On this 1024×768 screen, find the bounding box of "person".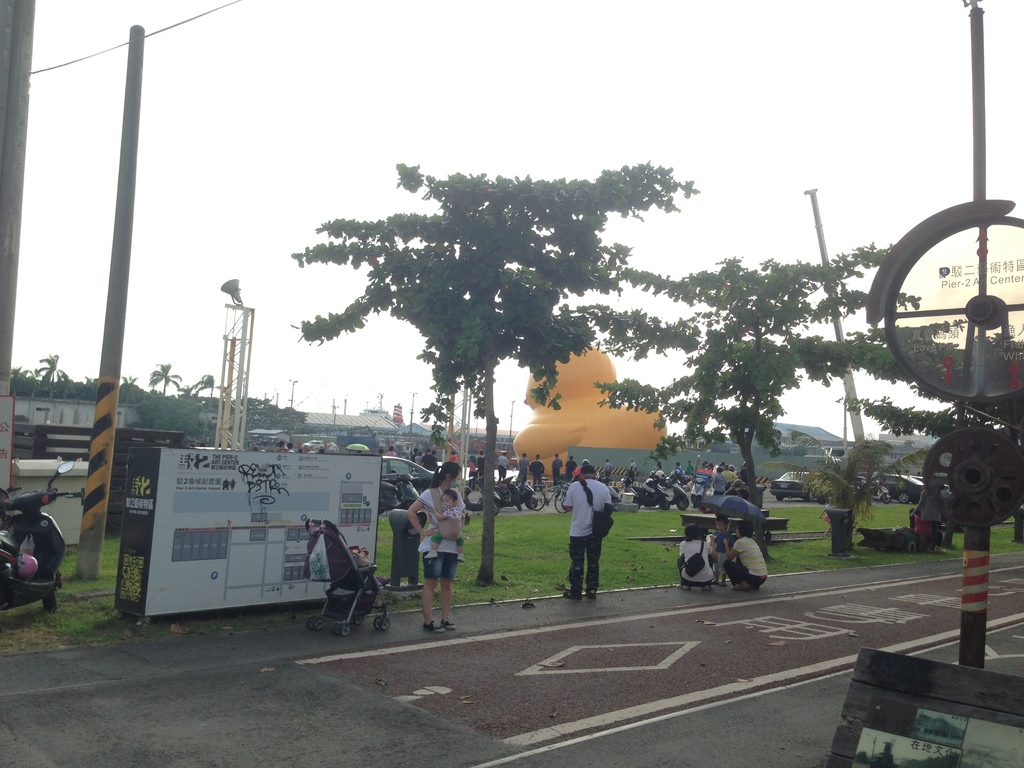
Bounding box: 728, 524, 764, 580.
